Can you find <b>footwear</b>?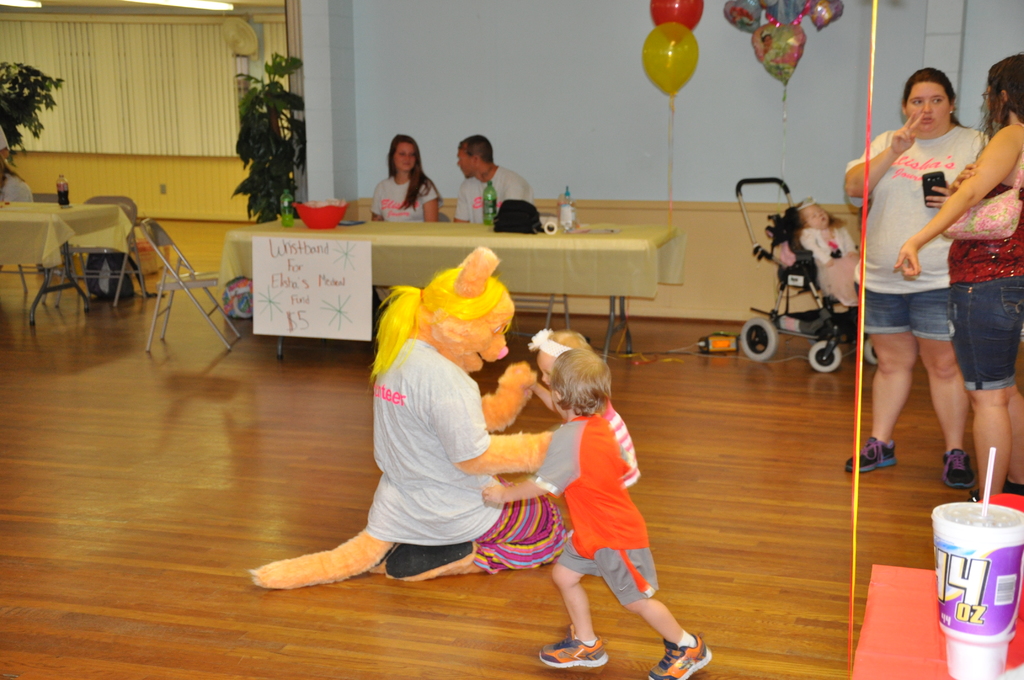
Yes, bounding box: (540, 626, 610, 666).
